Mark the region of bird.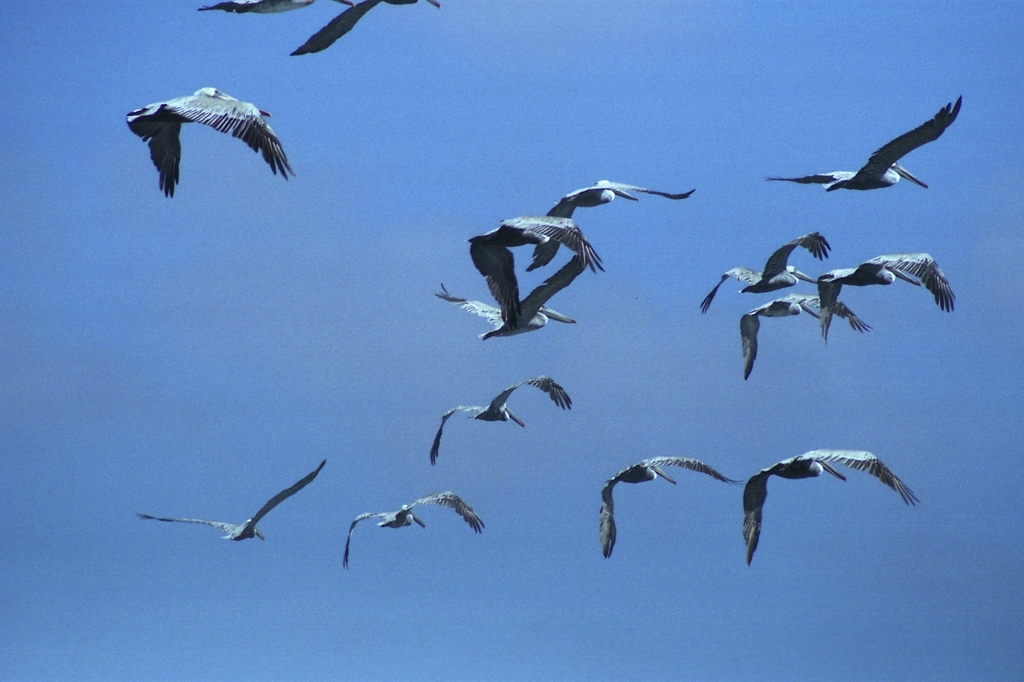
Region: <bbox>124, 82, 296, 200</bbox>.
